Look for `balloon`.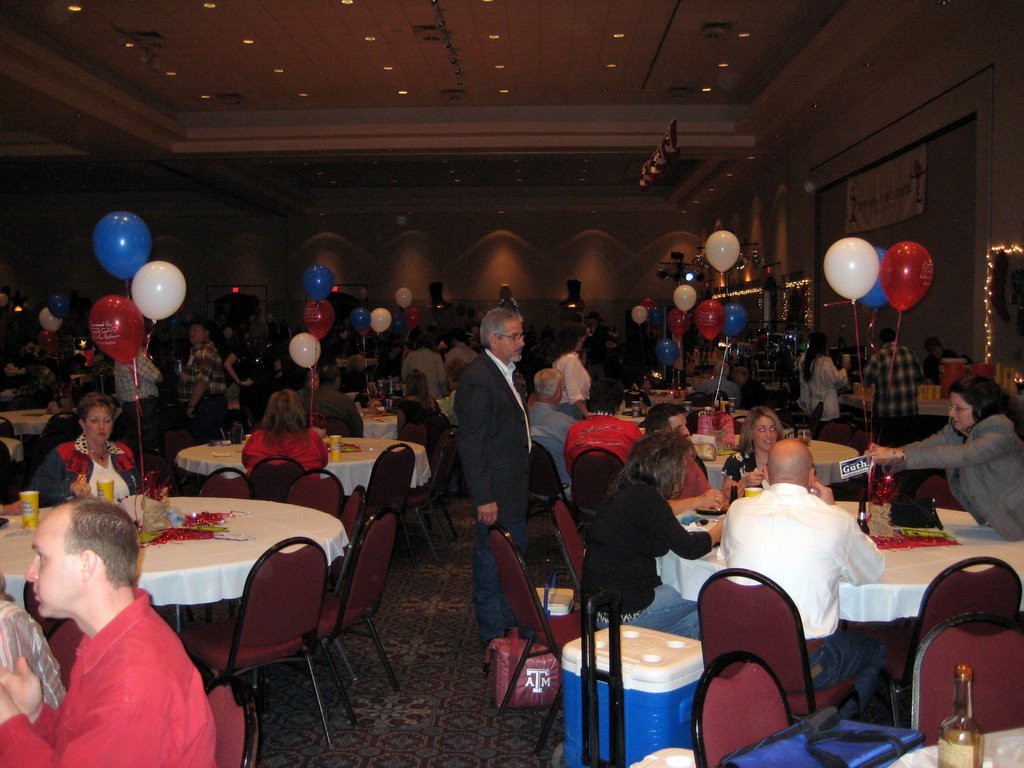
Found: 647 308 662 327.
